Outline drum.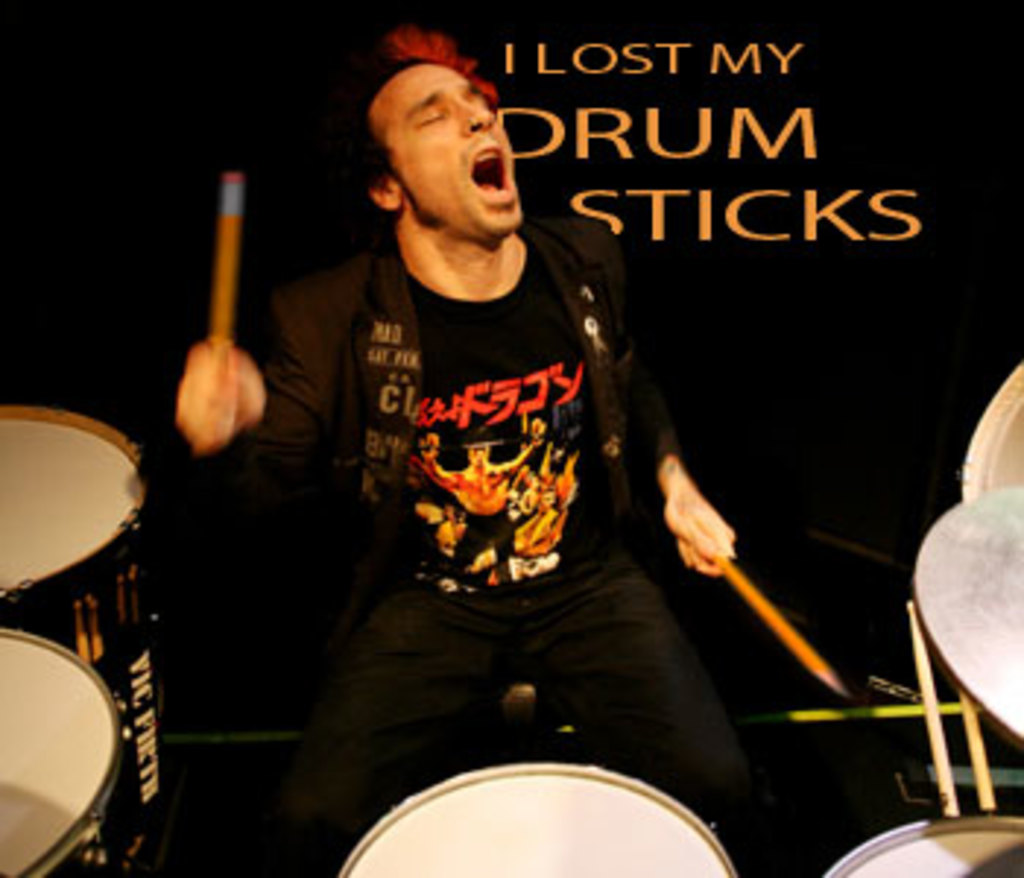
Outline: Rect(819, 817, 1021, 875).
